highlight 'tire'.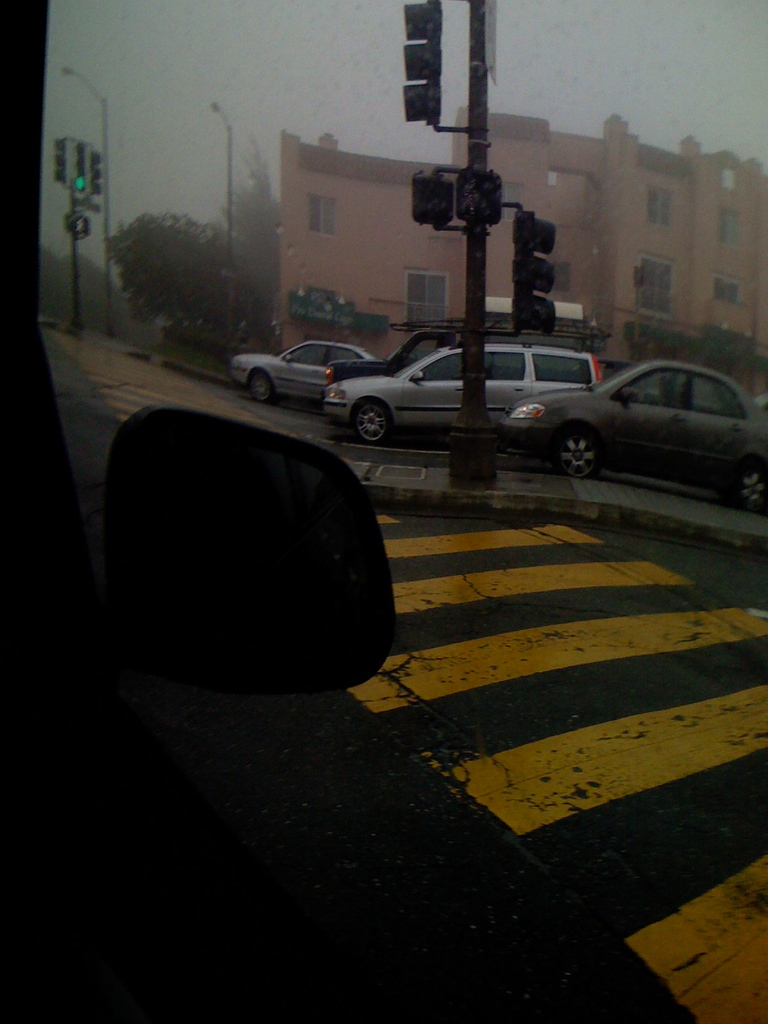
Highlighted region: Rect(352, 399, 394, 447).
